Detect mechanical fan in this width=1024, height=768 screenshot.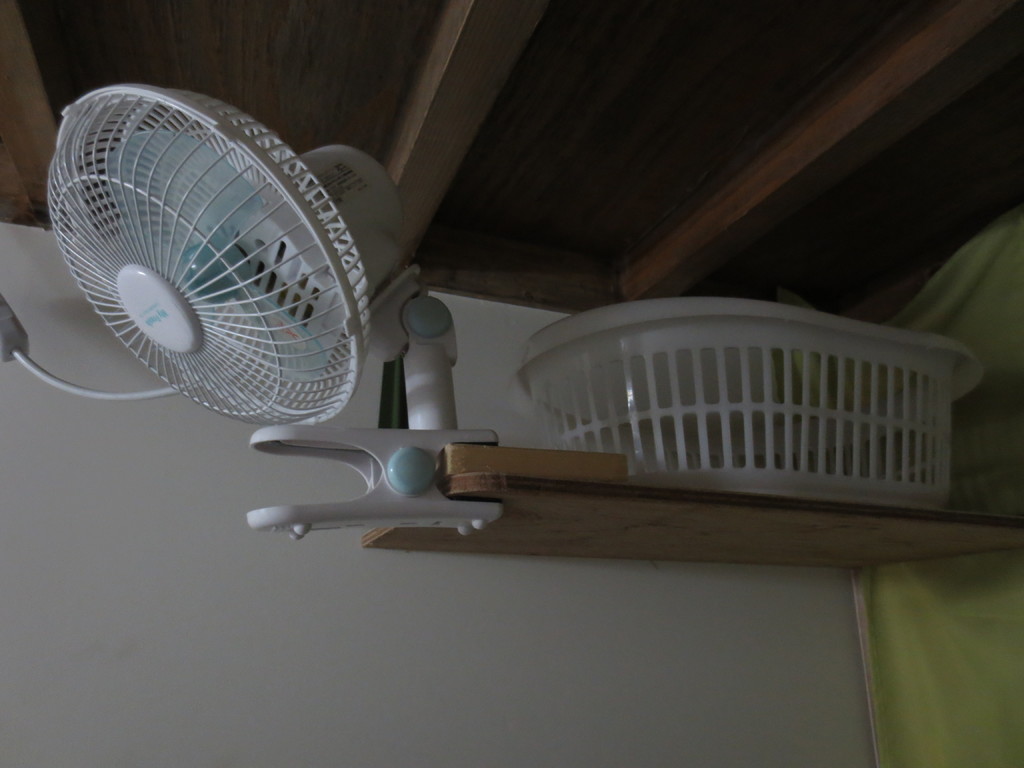
Detection: BBox(0, 77, 503, 544).
